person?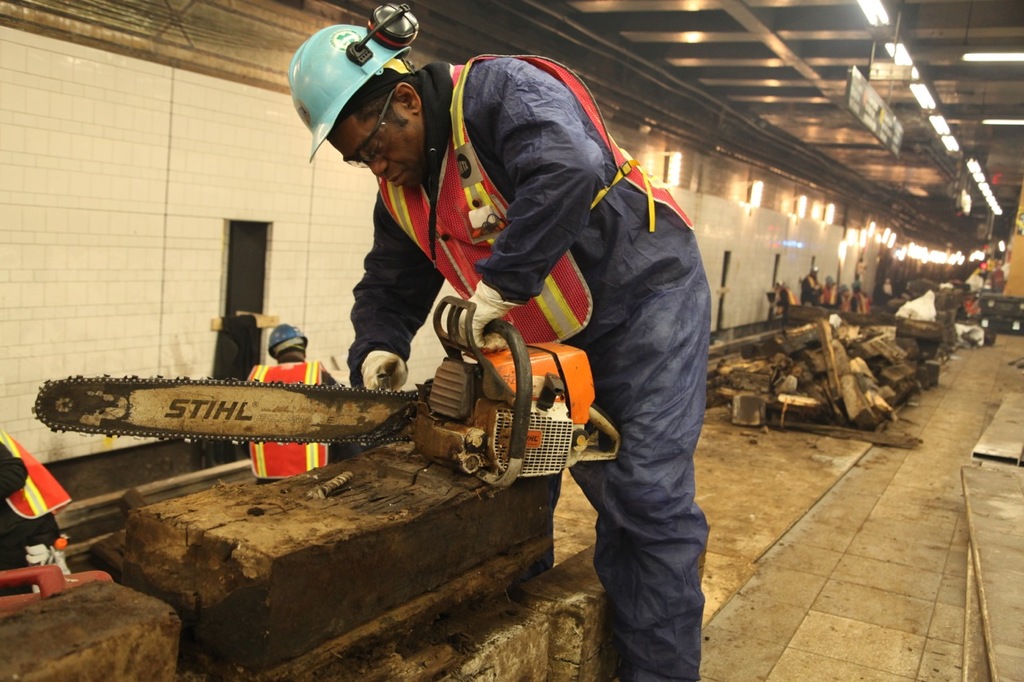
0,431,70,590
